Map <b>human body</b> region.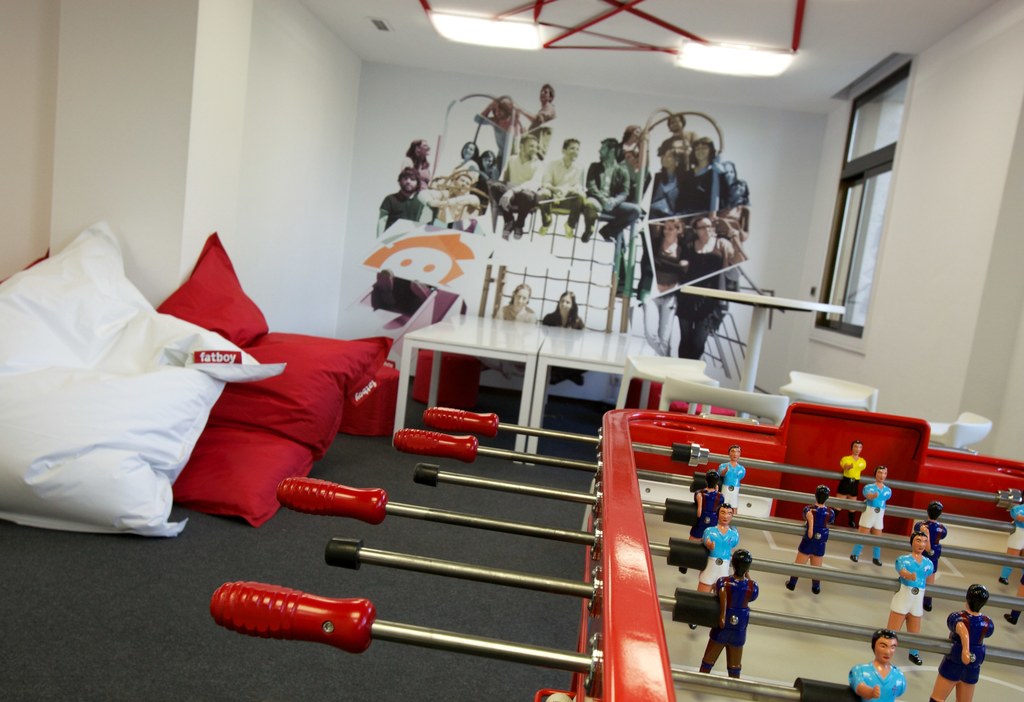
Mapped to locate(916, 502, 948, 589).
